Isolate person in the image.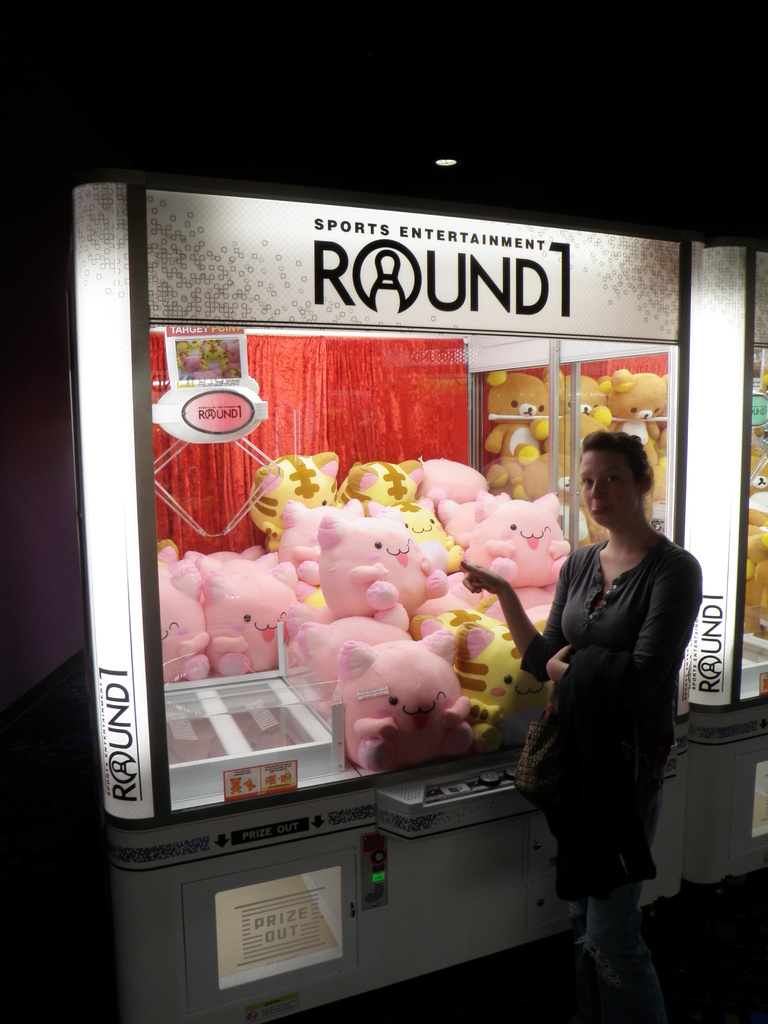
Isolated region: {"x1": 516, "y1": 414, "x2": 700, "y2": 1005}.
